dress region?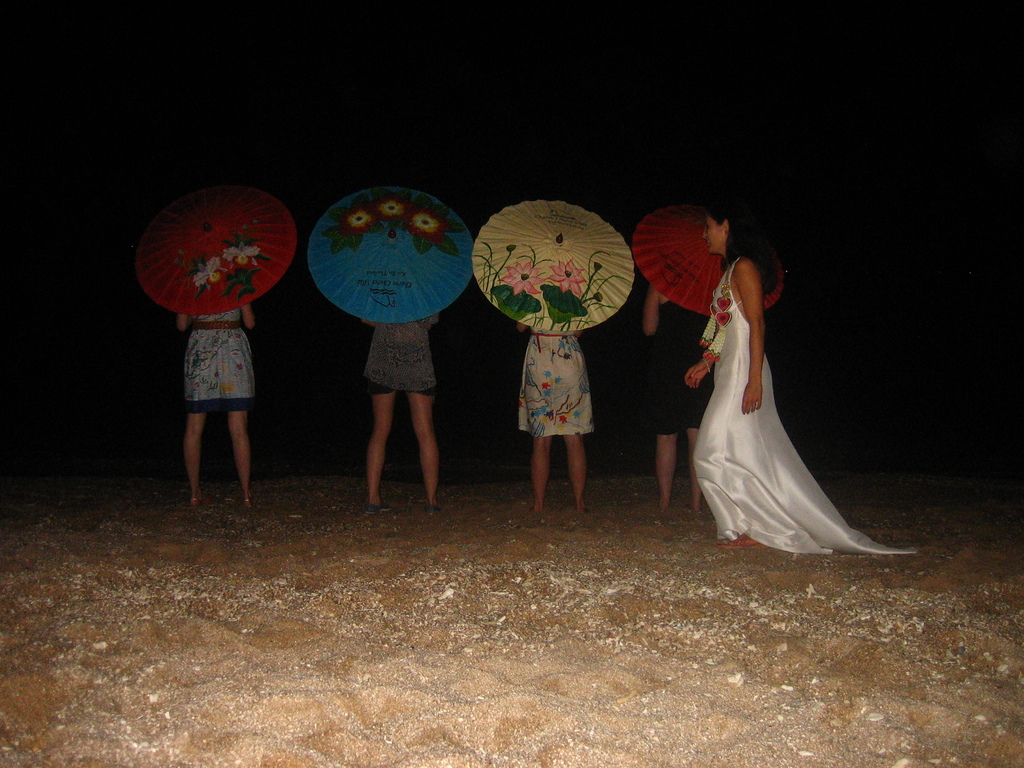
rect(520, 331, 593, 439)
